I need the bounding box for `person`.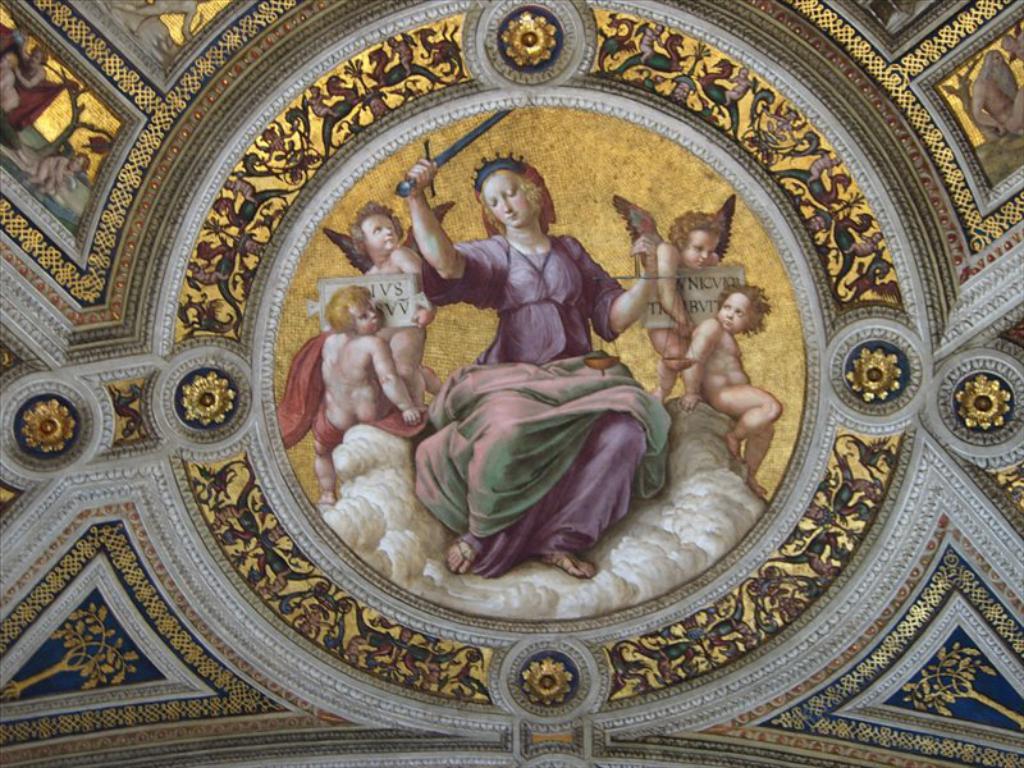
Here it is: pyautogui.locateOnScreen(608, 191, 741, 390).
